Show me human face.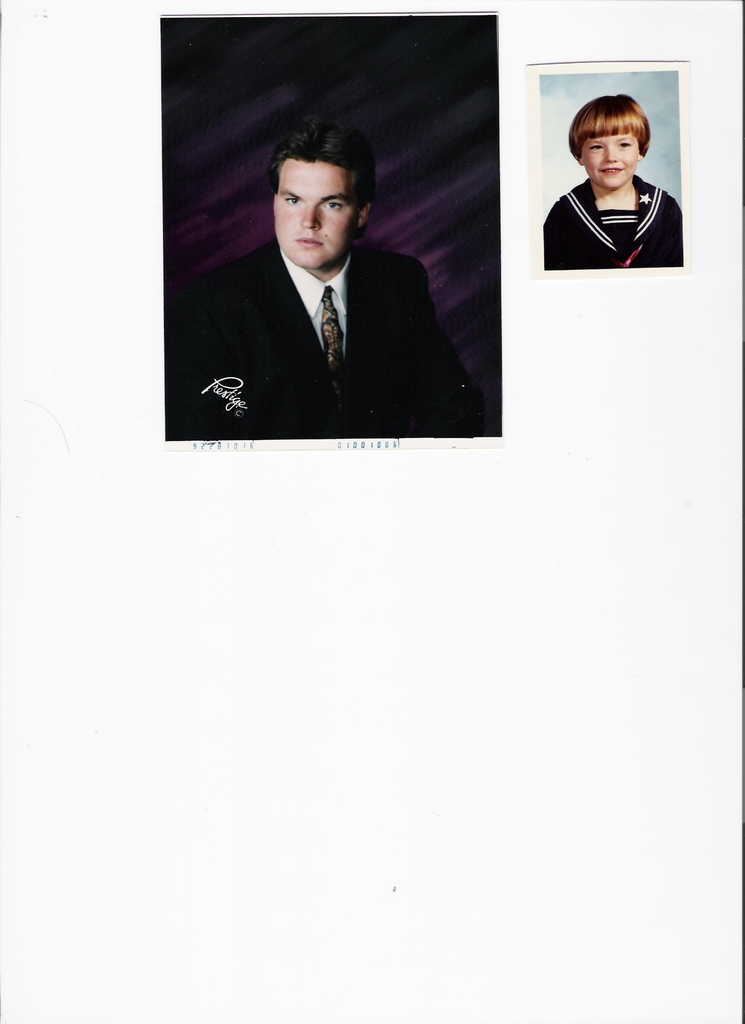
human face is here: x1=578, y1=132, x2=639, y2=186.
